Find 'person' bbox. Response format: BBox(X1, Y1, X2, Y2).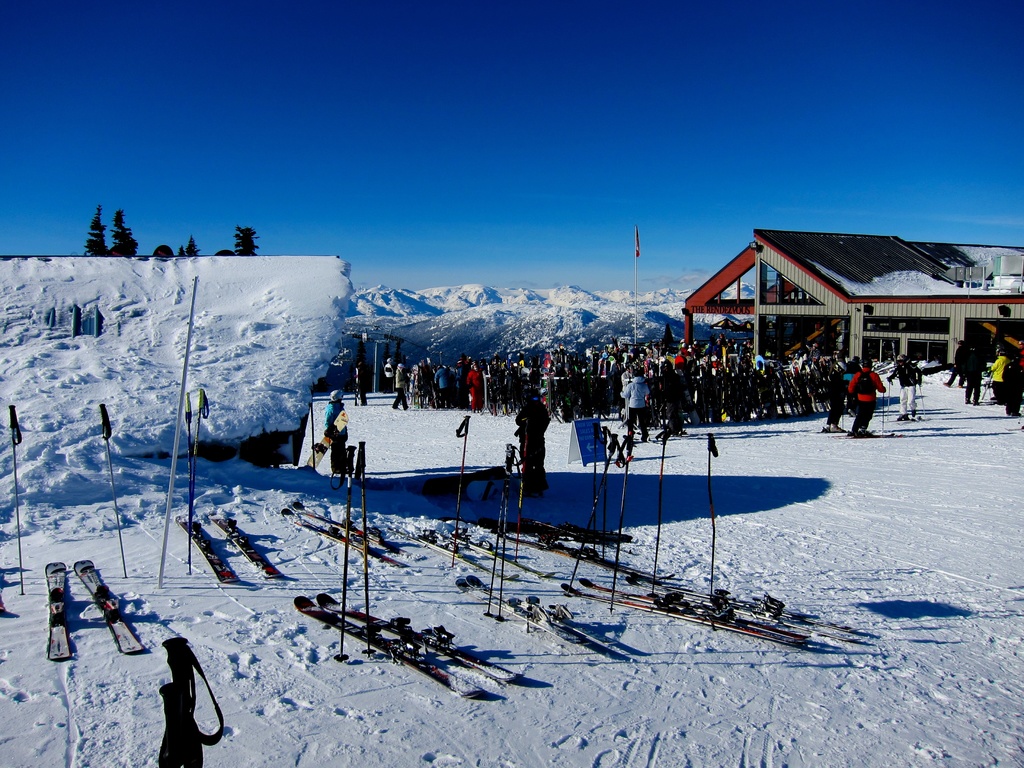
BBox(324, 378, 349, 451).
